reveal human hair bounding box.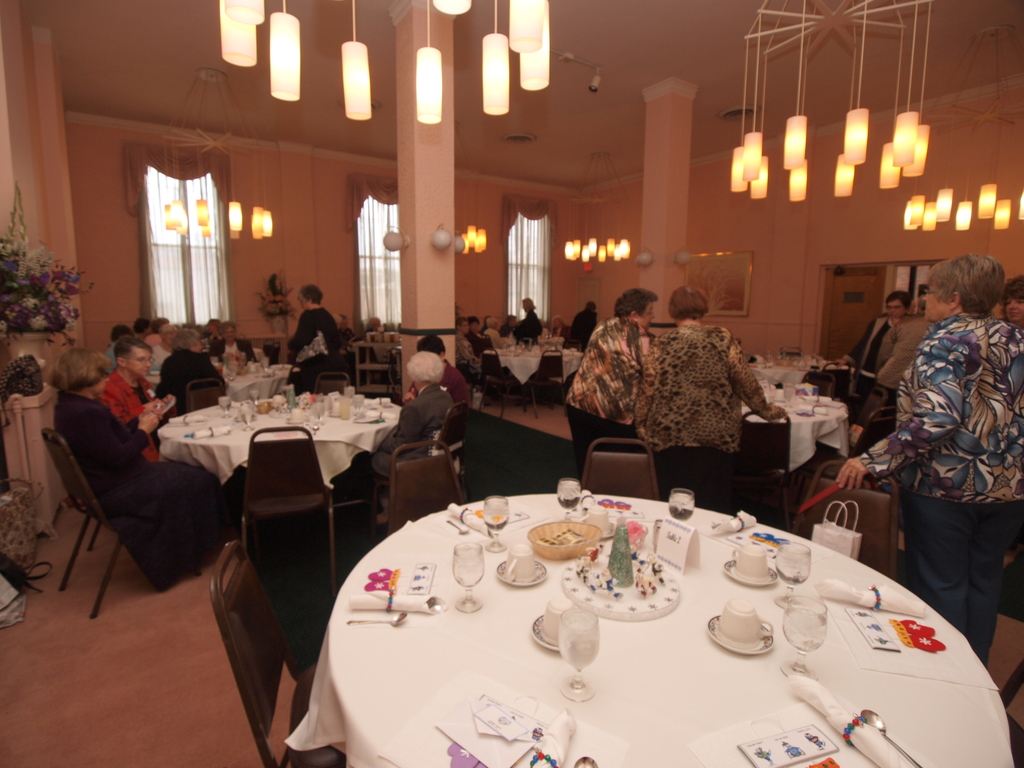
Revealed: (left=521, top=296, right=538, bottom=312).
